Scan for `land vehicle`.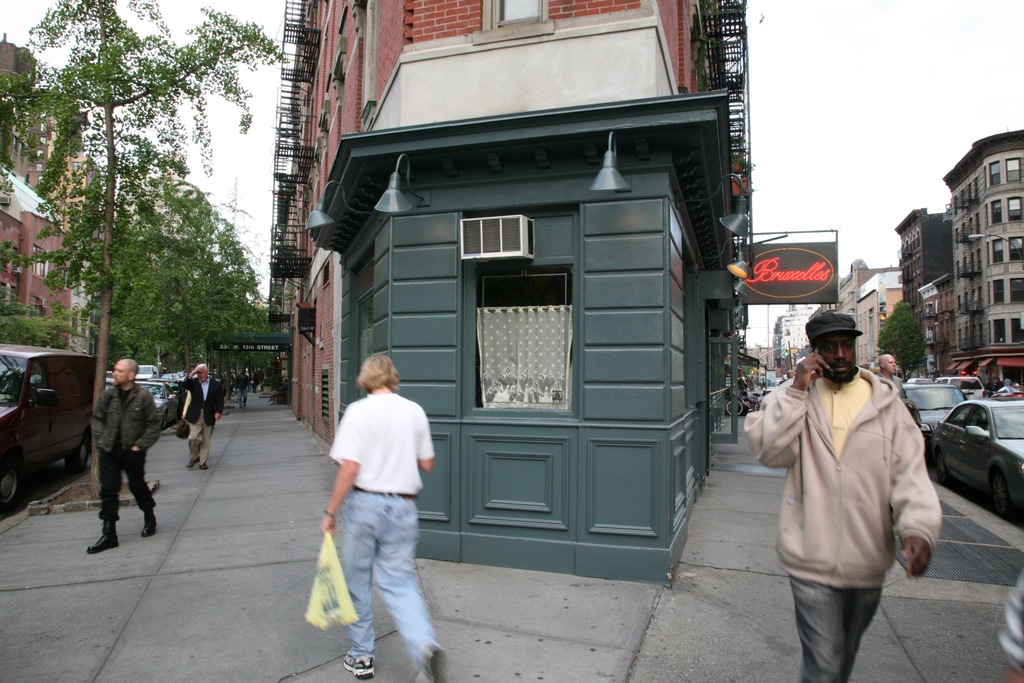
Scan result: [907, 383, 963, 437].
